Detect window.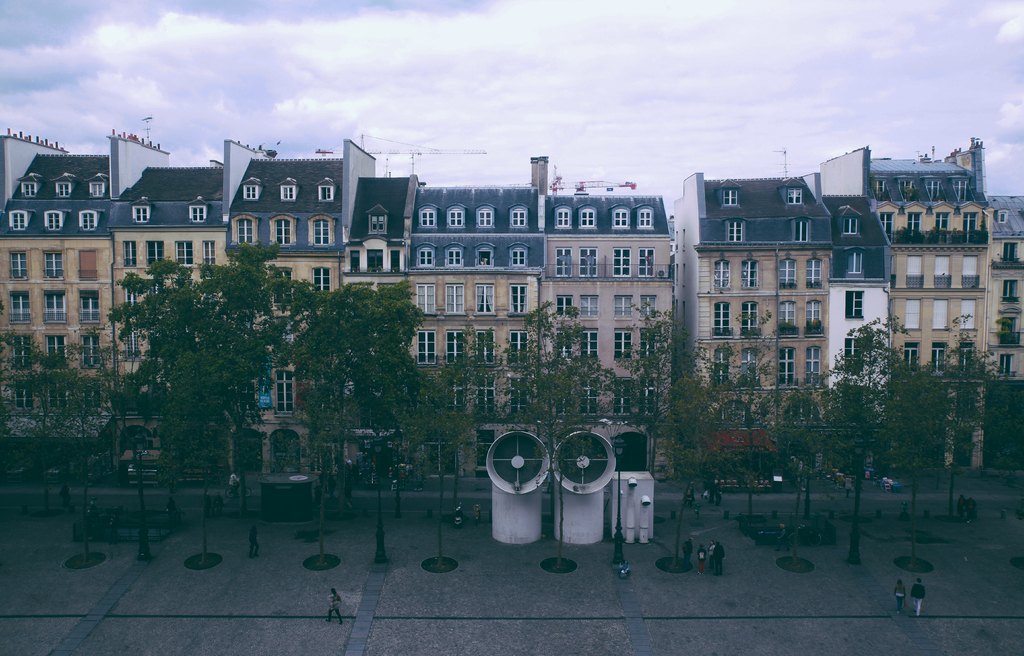
Detected at 445/247/463/263.
